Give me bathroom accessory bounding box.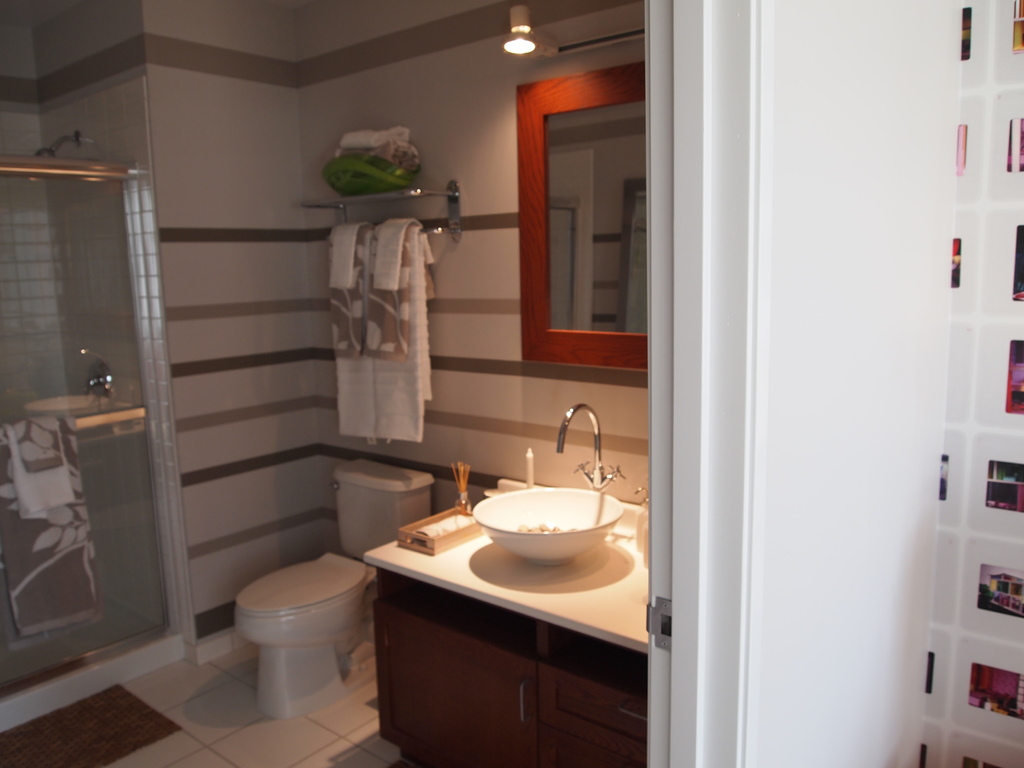
locate(230, 543, 381, 721).
